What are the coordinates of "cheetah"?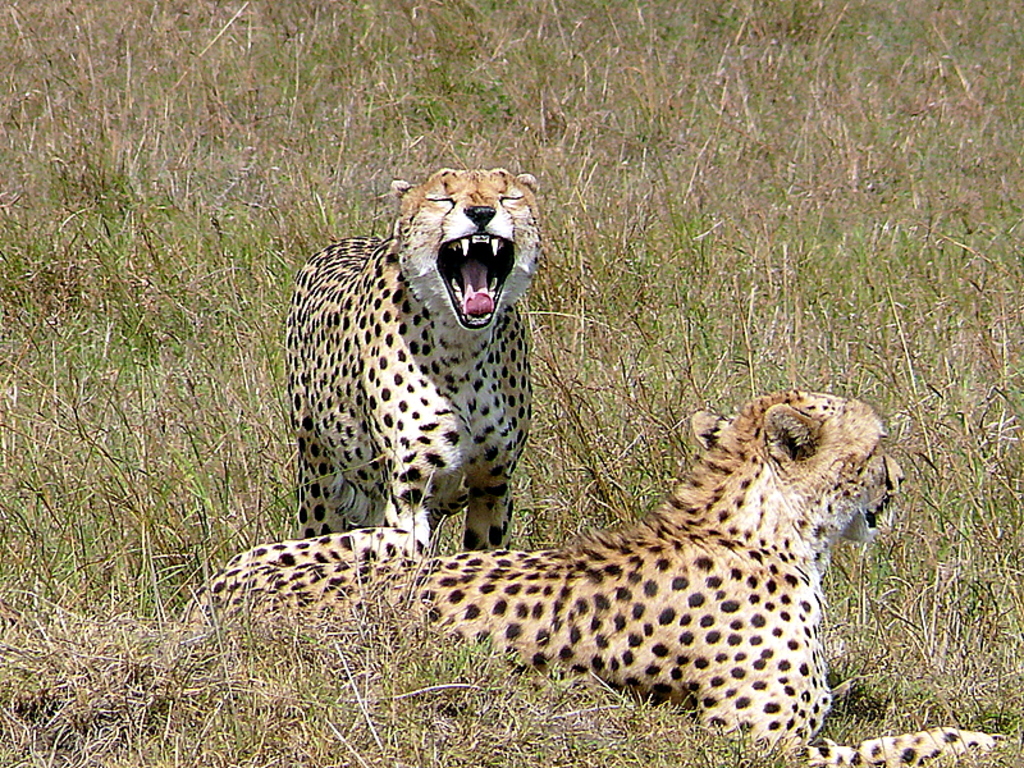
Rect(172, 387, 995, 767).
